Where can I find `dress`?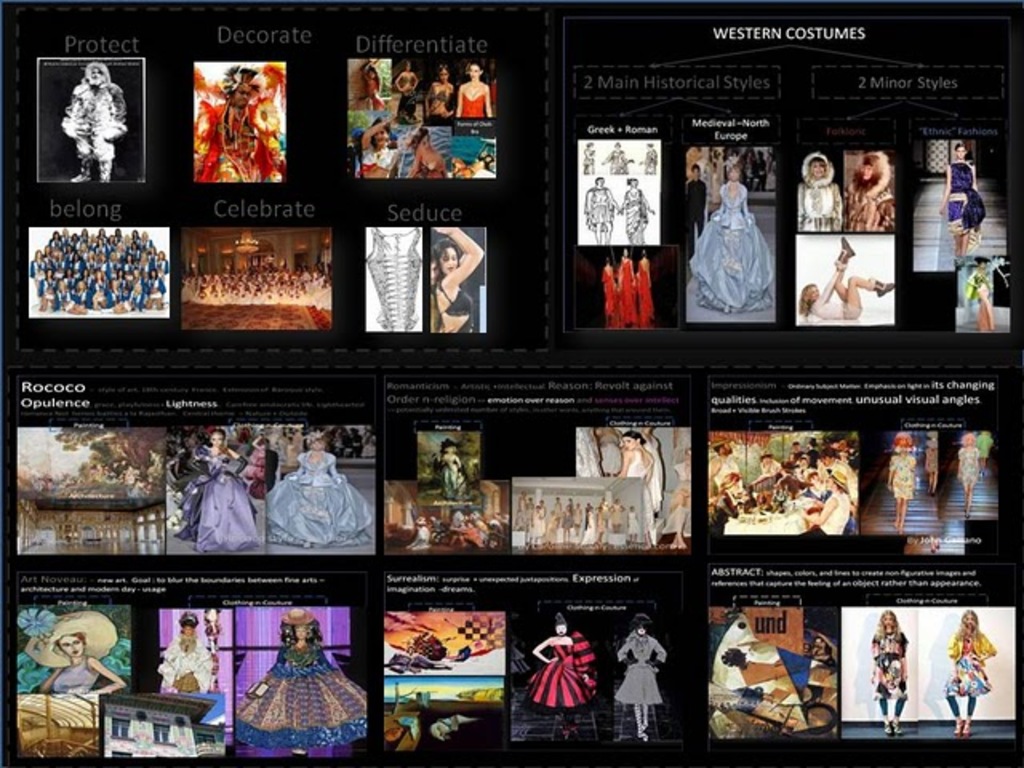
You can find it at bbox=[626, 450, 653, 528].
